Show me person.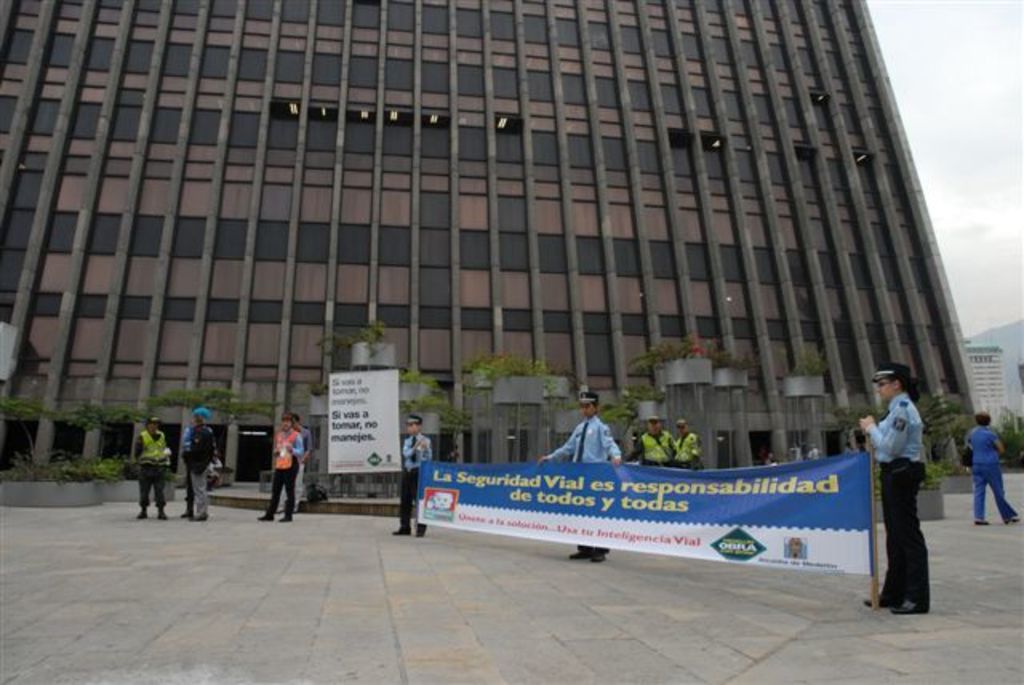
person is here: bbox(205, 456, 226, 488).
